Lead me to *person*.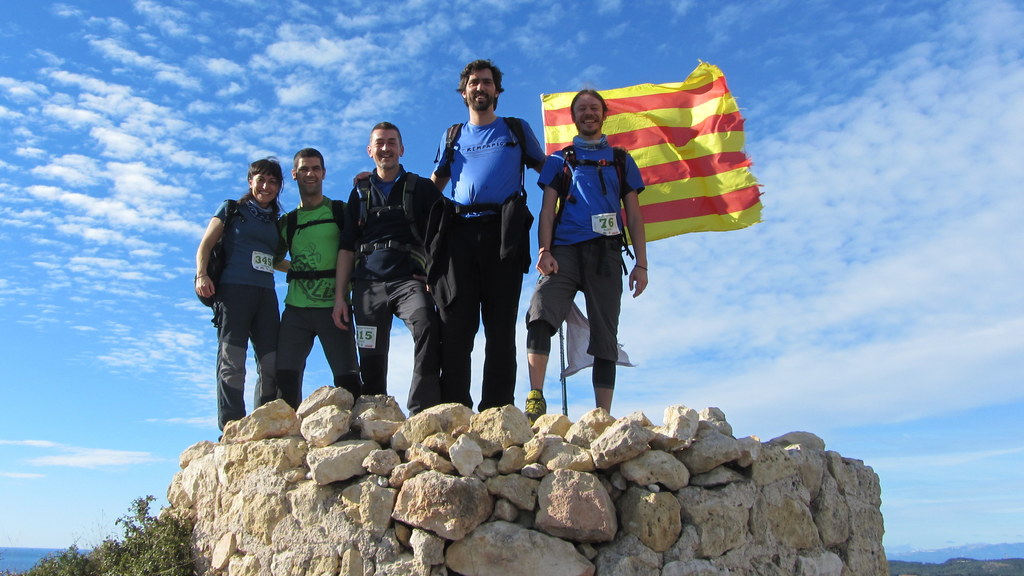
Lead to left=194, top=157, right=288, bottom=434.
